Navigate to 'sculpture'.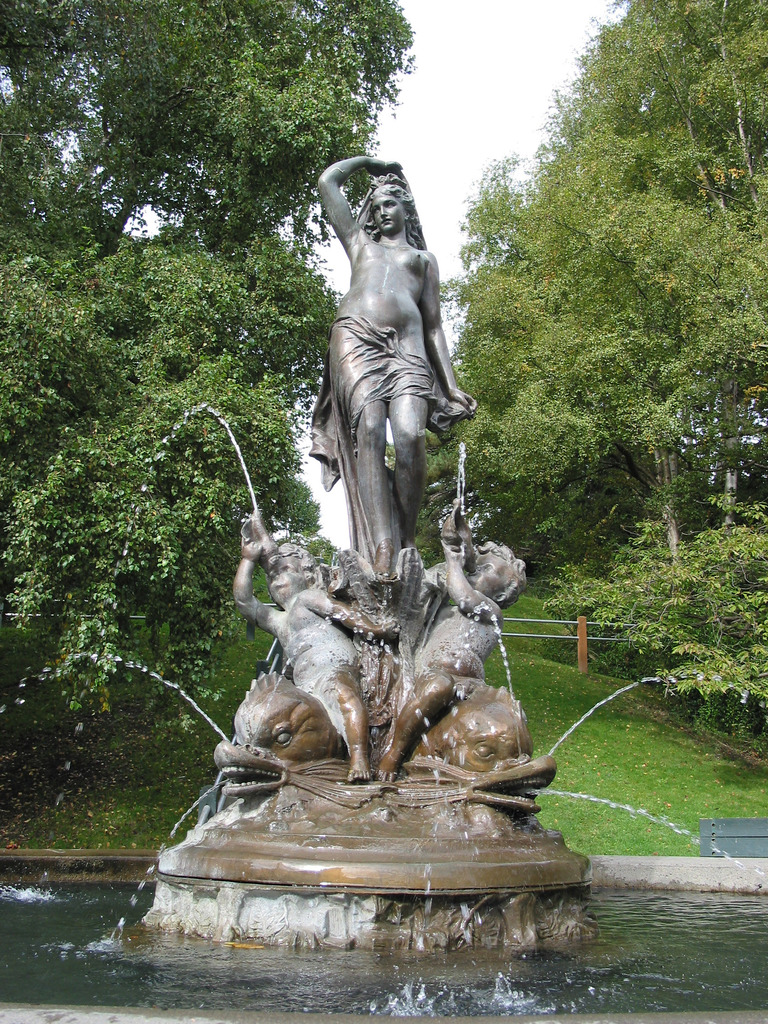
Navigation target: 155/155/593/888.
